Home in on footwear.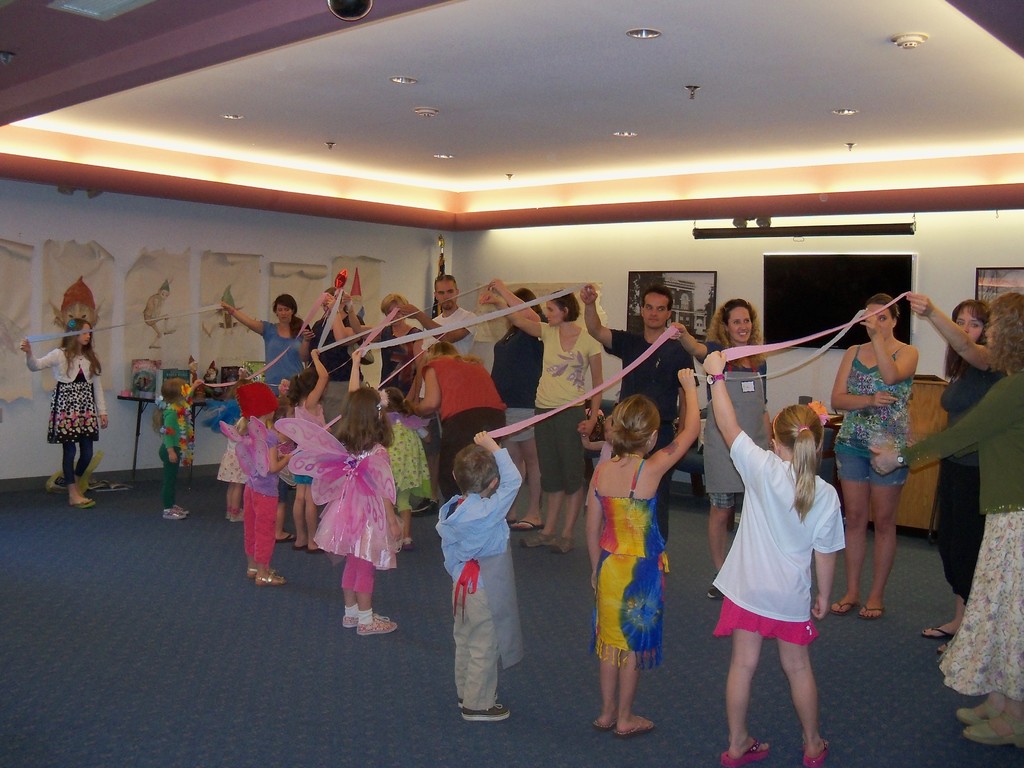
Homed in at [left=462, top=705, right=510, bottom=721].
